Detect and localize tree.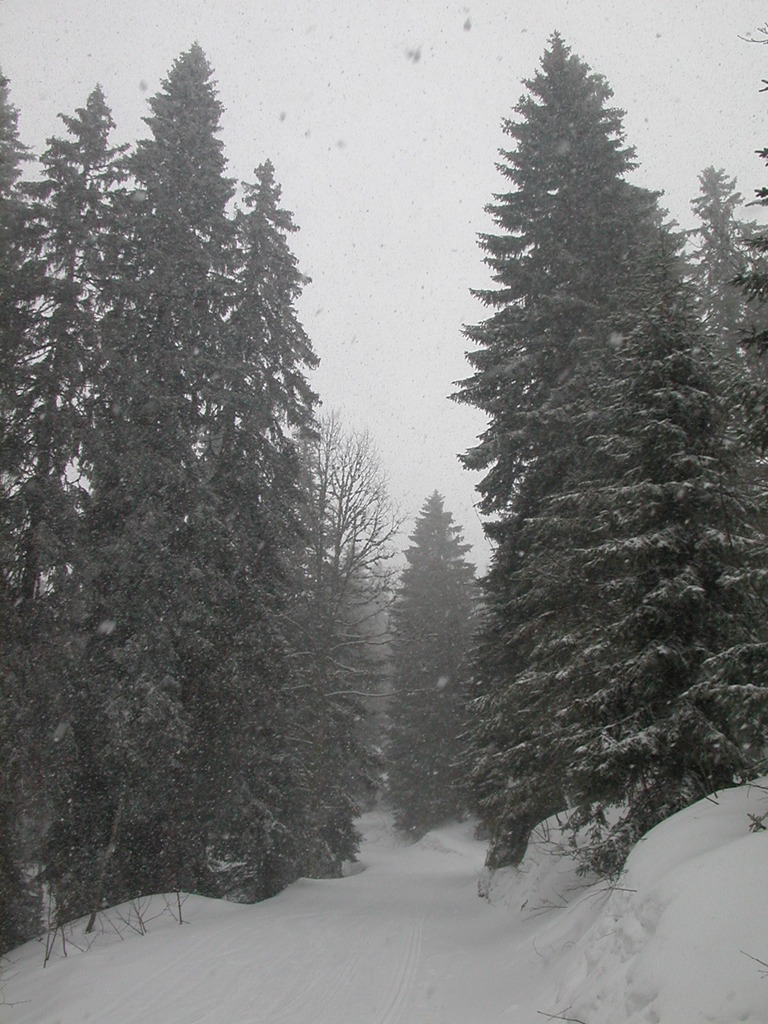
Localized at x1=424, y1=54, x2=735, y2=833.
